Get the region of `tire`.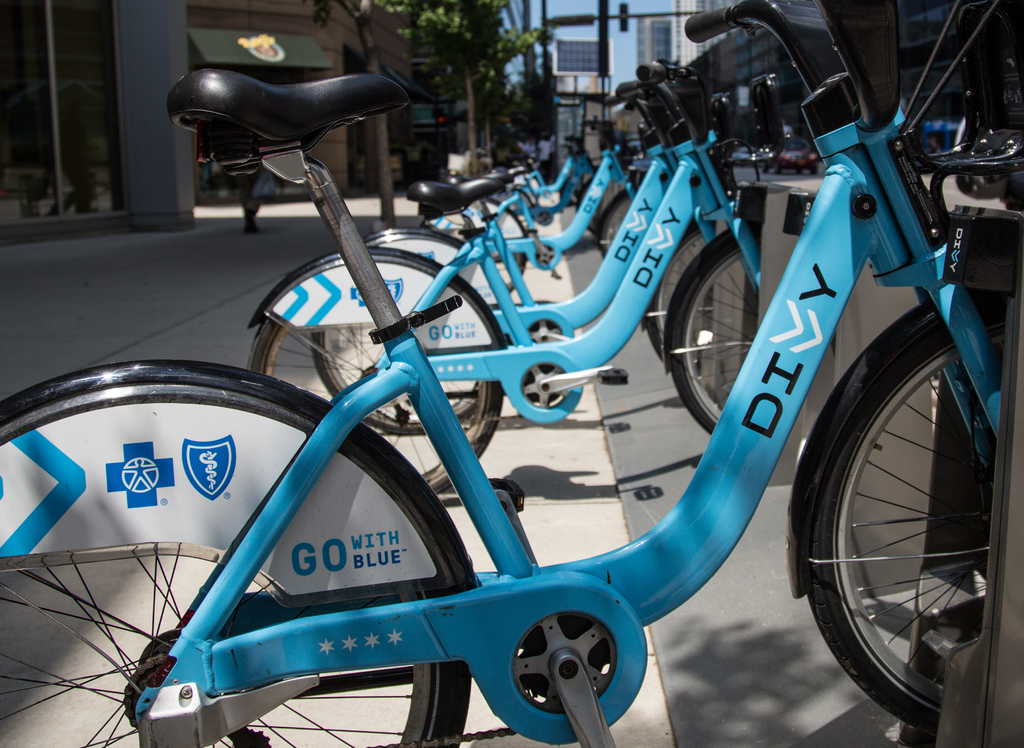
bbox=(643, 217, 724, 369).
